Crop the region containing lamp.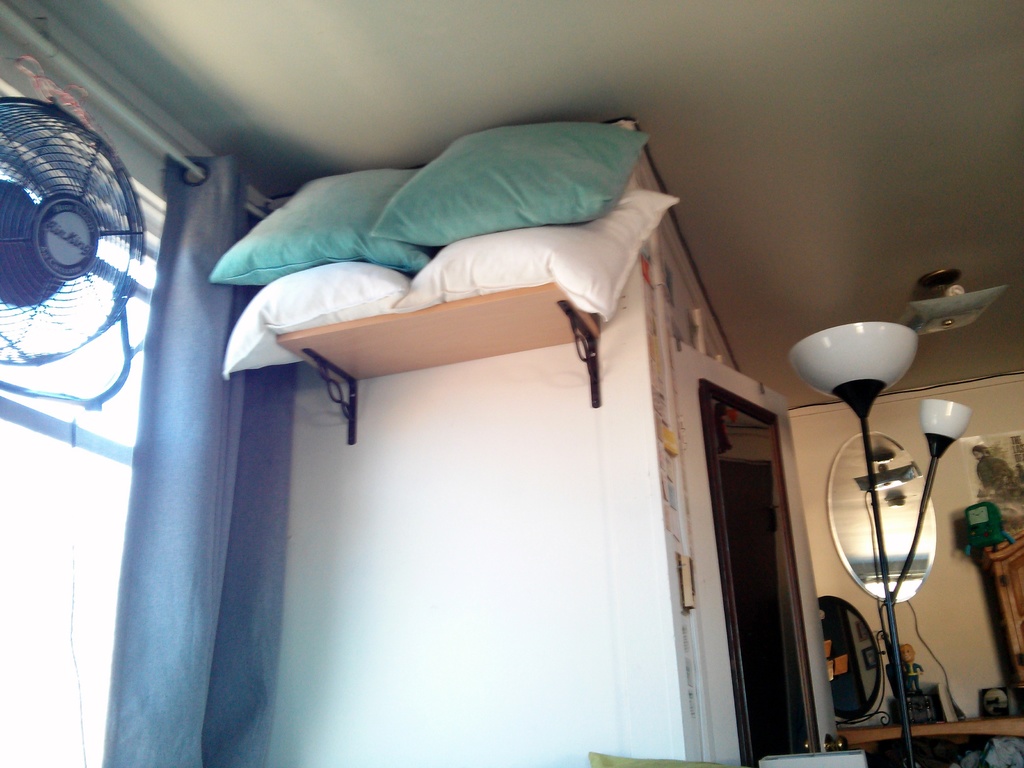
Crop region: locate(900, 267, 1014, 336).
